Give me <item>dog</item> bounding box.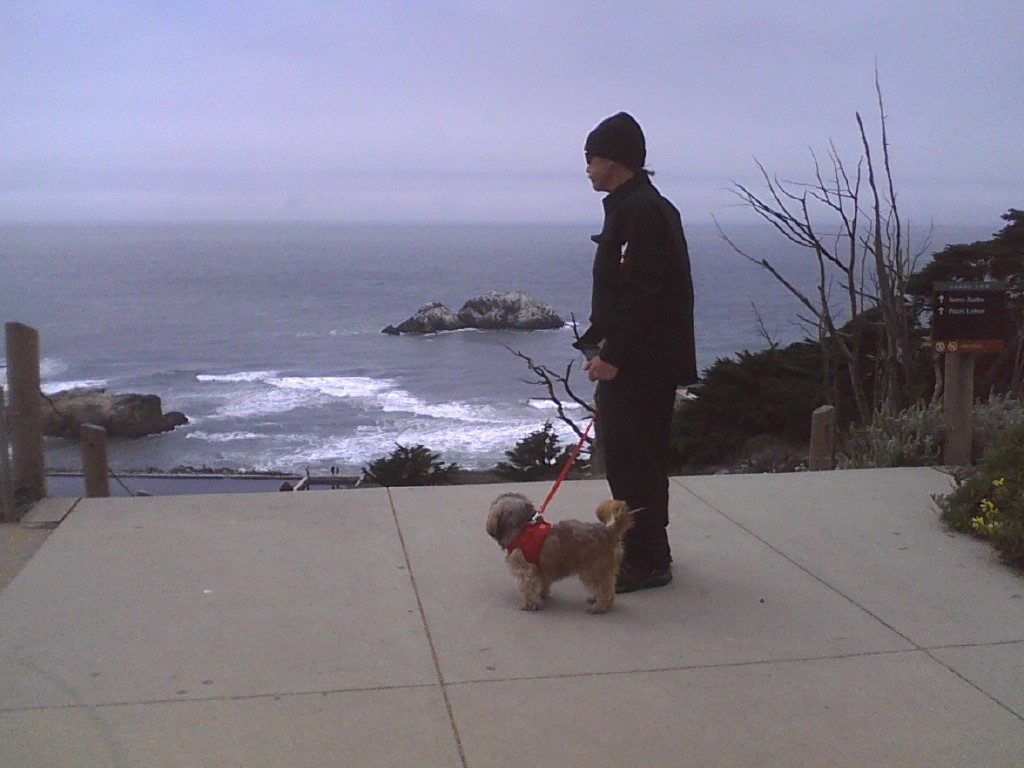
BBox(482, 491, 641, 615).
